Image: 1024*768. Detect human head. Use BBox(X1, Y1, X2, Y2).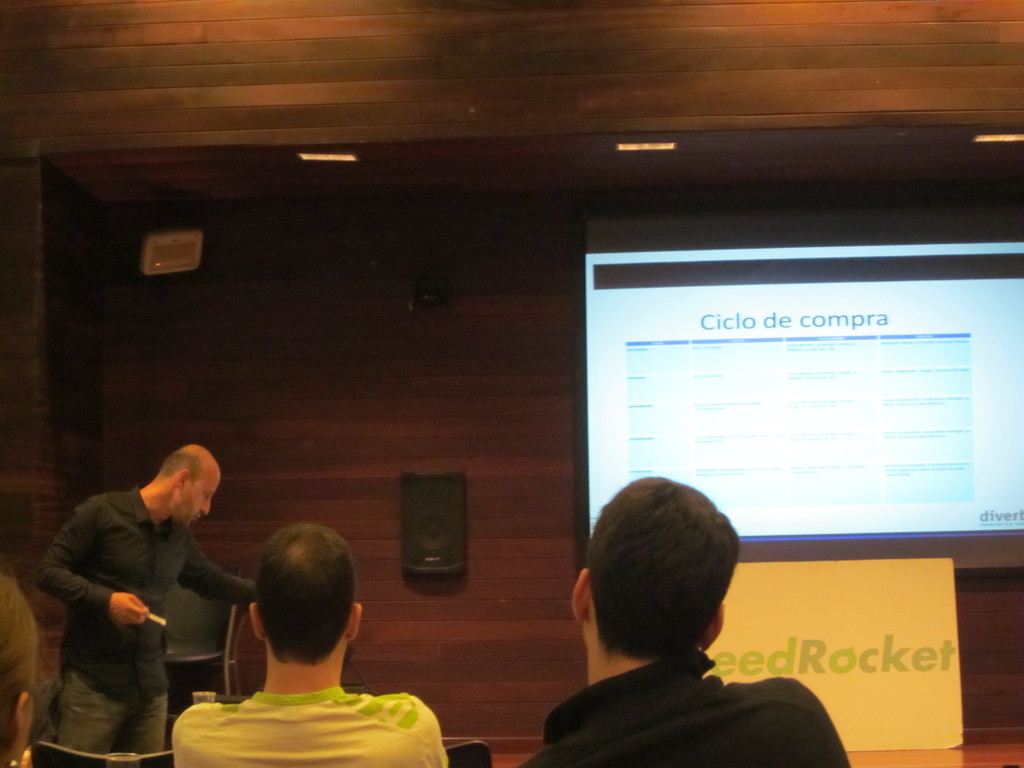
BBox(248, 522, 372, 667).
